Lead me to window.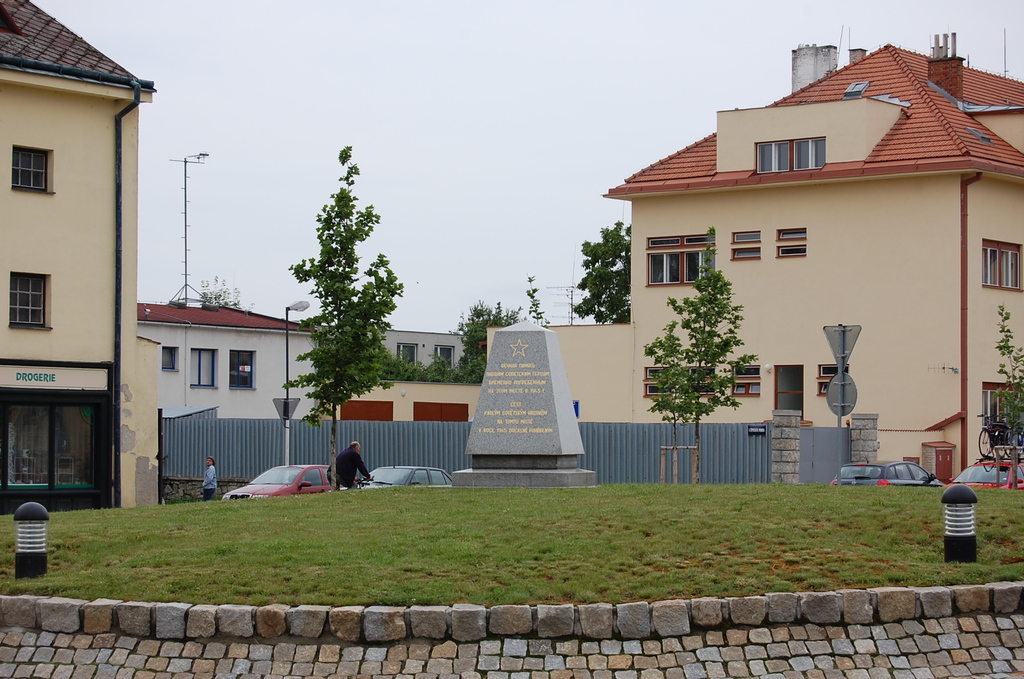
Lead to x1=977 y1=245 x2=999 y2=287.
